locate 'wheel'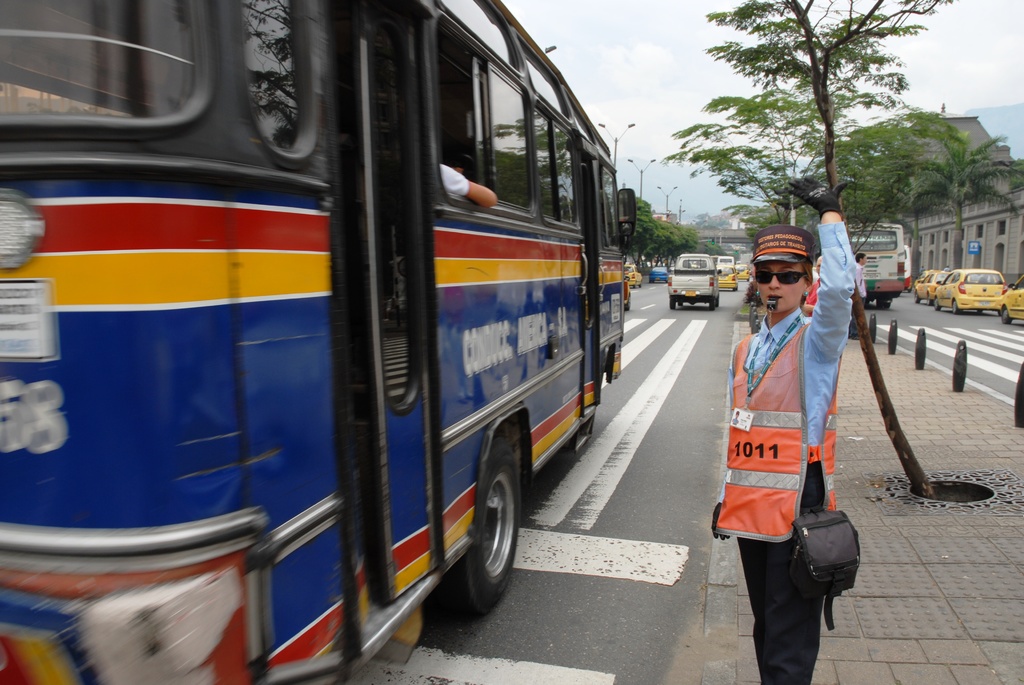
Rect(664, 280, 670, 285)
